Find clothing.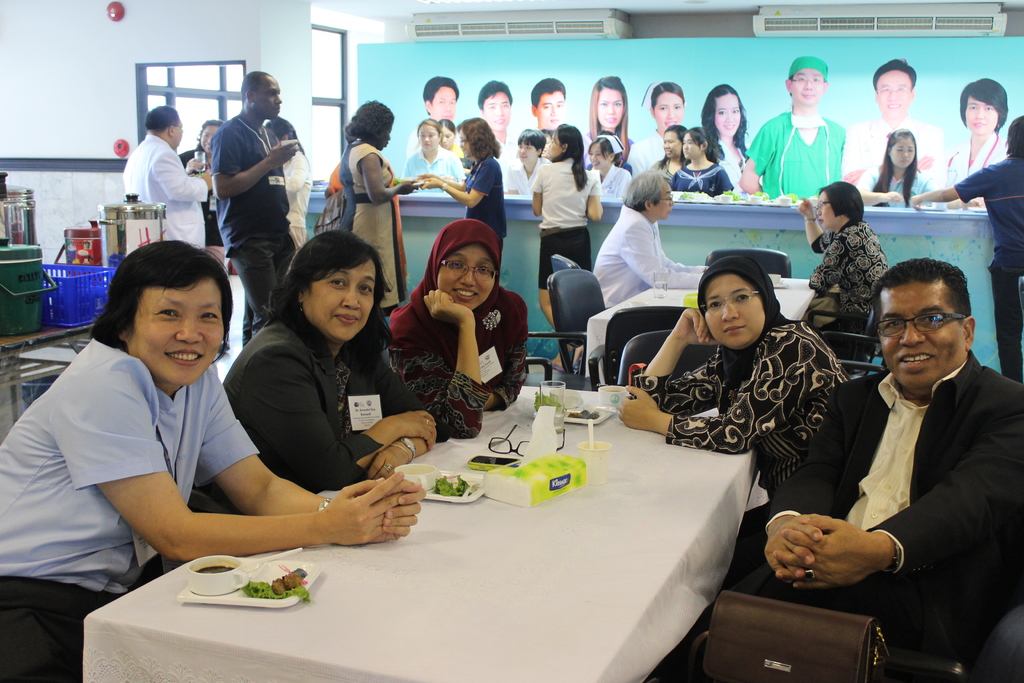
{"x1": 378, "y1": 211, "x2": 534, "y2": 436}.
